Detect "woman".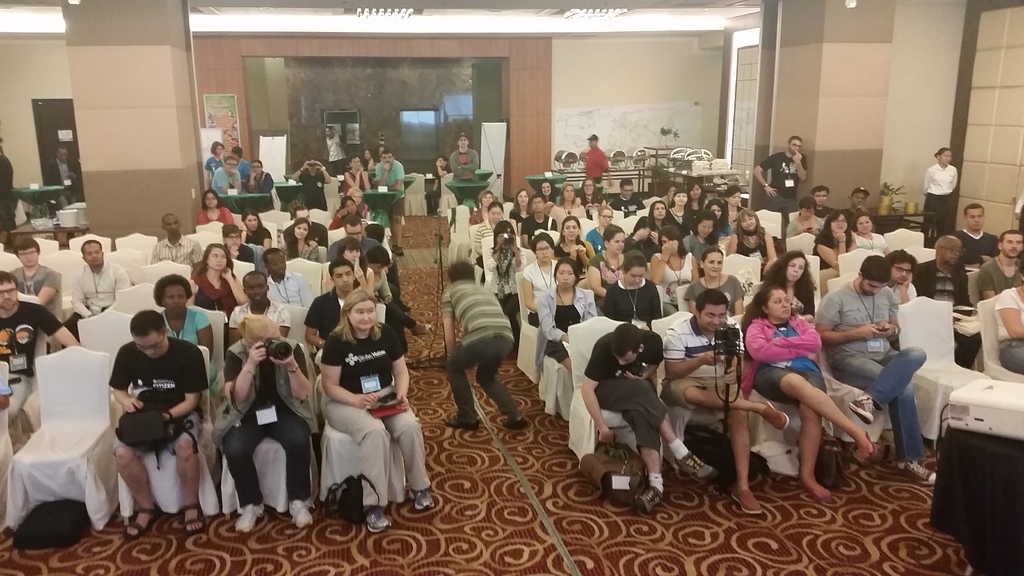
Detected at select_region(189, 197, 231, 235).
